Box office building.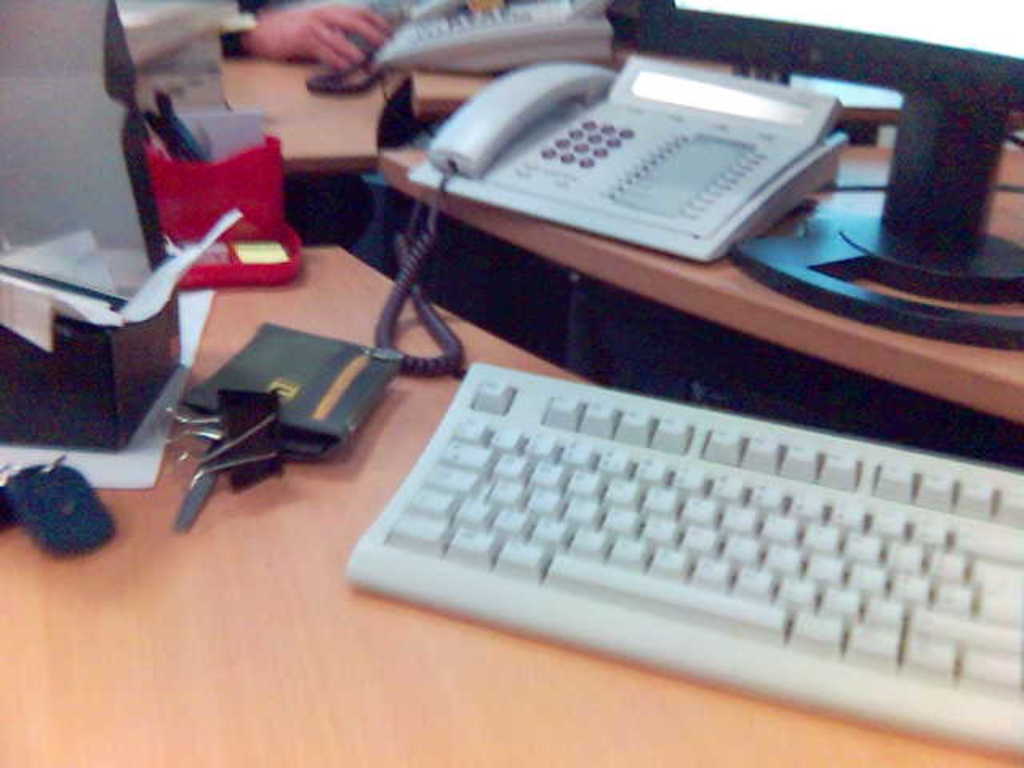
110:0:997:723.
